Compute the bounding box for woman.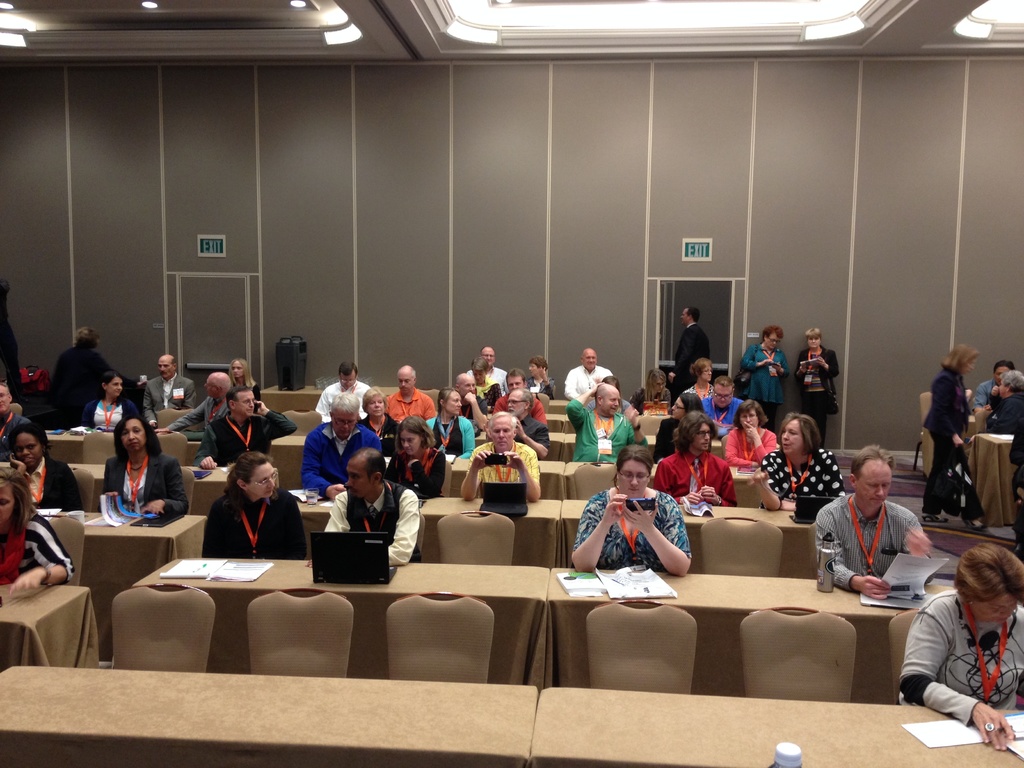
Rect(724, 400, 781, 474).
